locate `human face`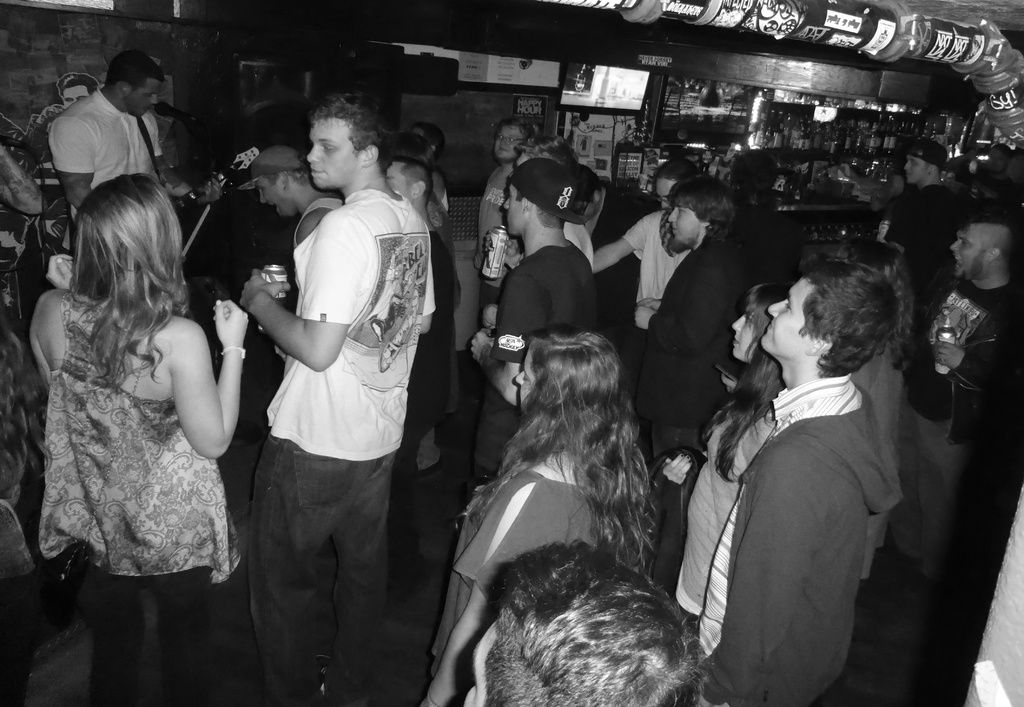
x1=514 y1=346 x2=534 y2=411
